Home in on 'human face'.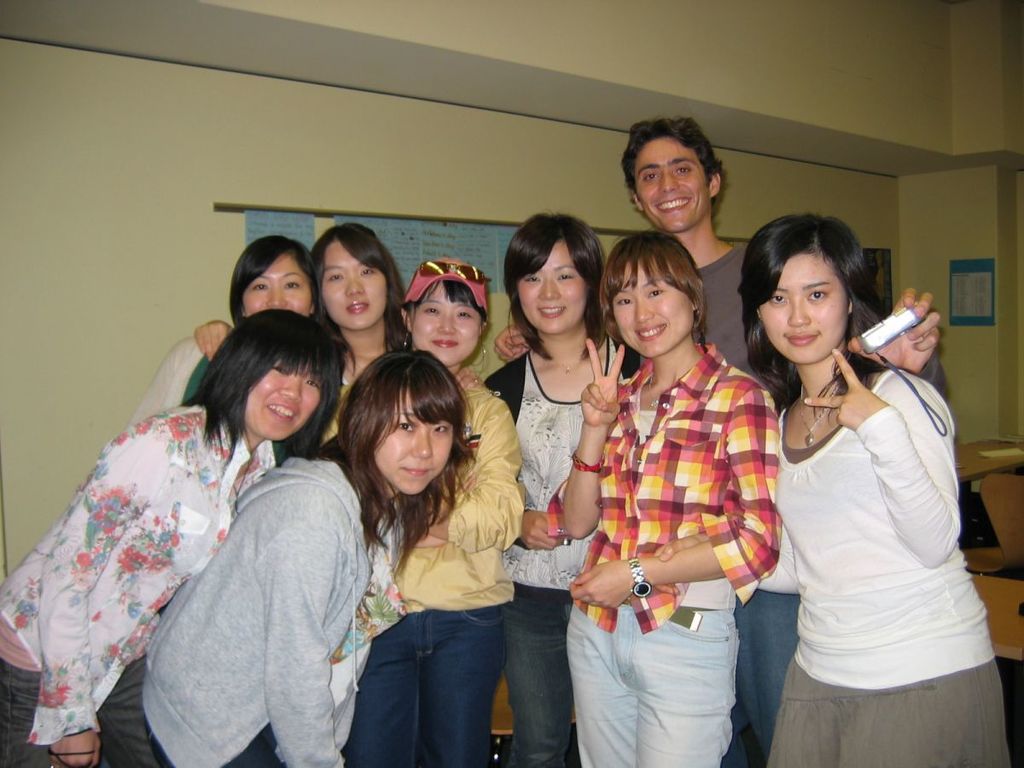
Homed in at locate(415, 278, 478, 361).
